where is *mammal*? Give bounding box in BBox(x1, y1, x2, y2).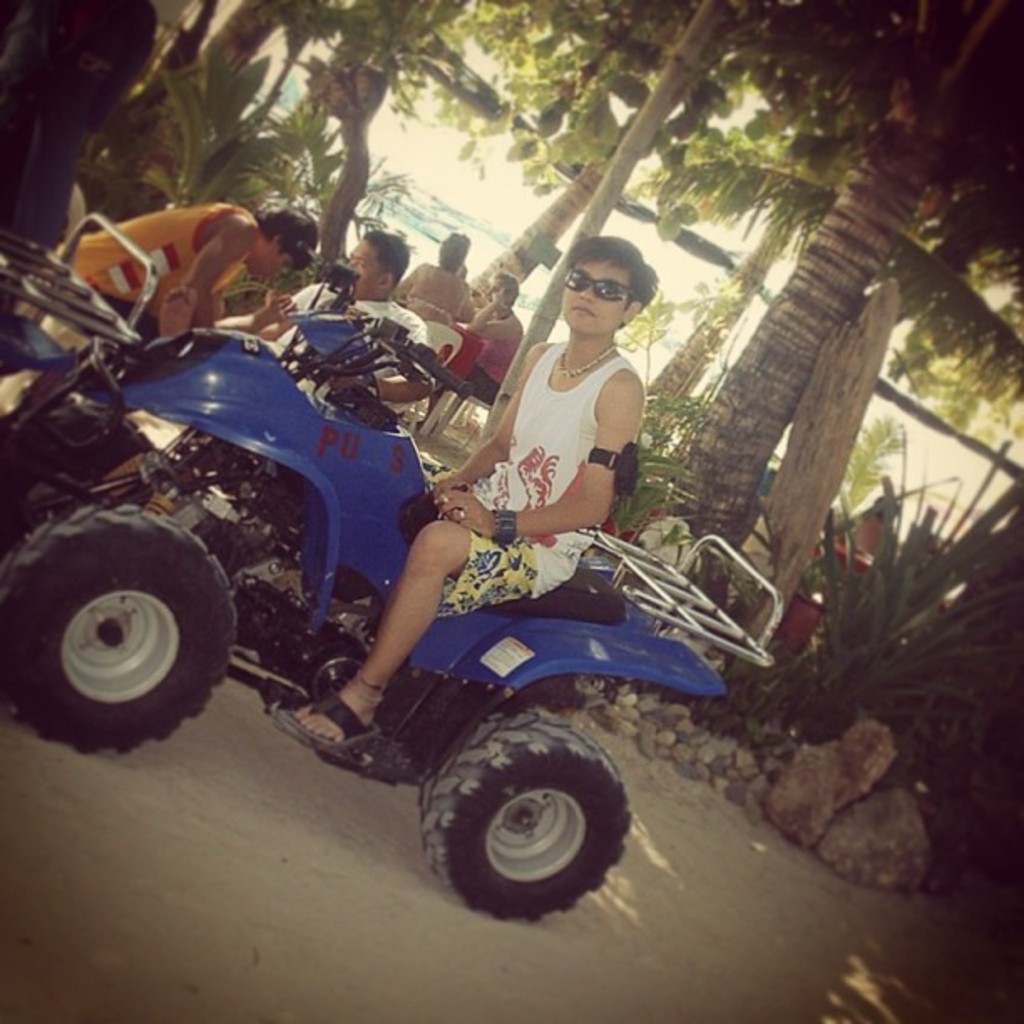
BBox(266, 228, 445, 470).
